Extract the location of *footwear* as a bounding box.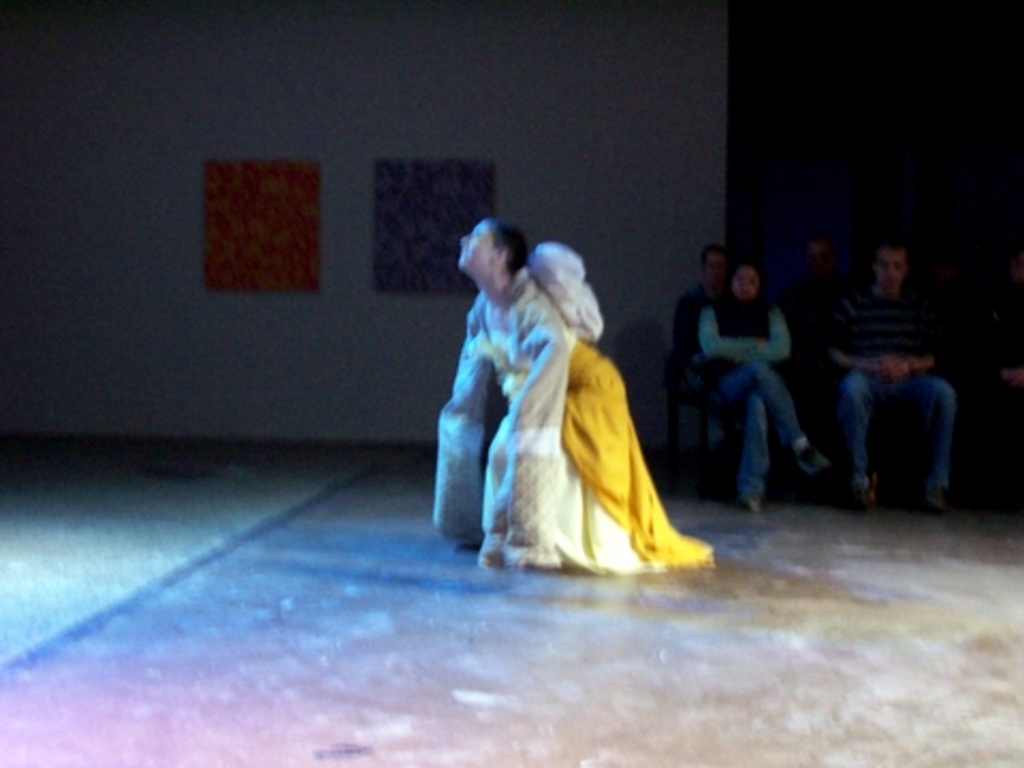
x1=740, y1=499, x2=762, y2=516.
